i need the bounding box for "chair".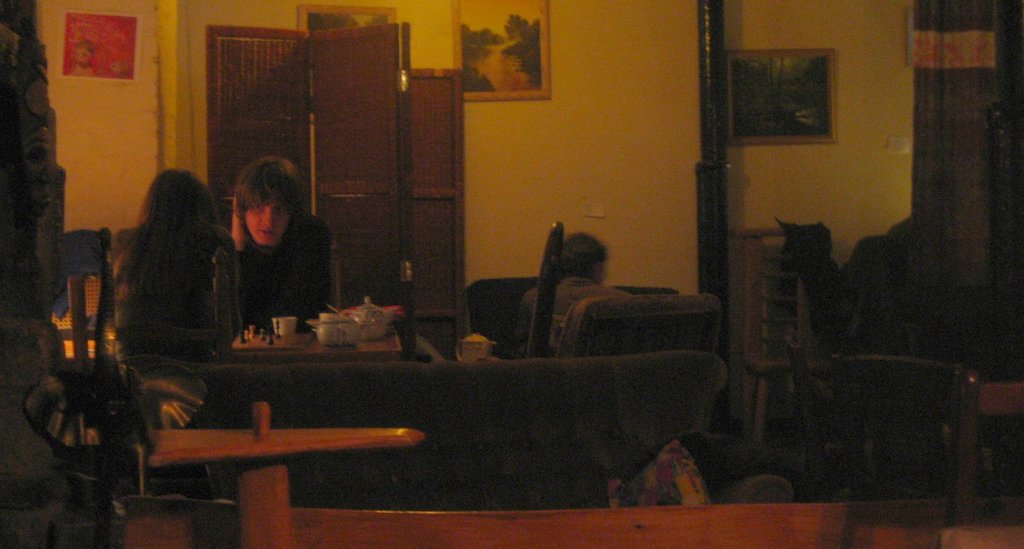
Here it is: {"x1": 735, "y1": 218, "x2": 833, "y2": 447}.
